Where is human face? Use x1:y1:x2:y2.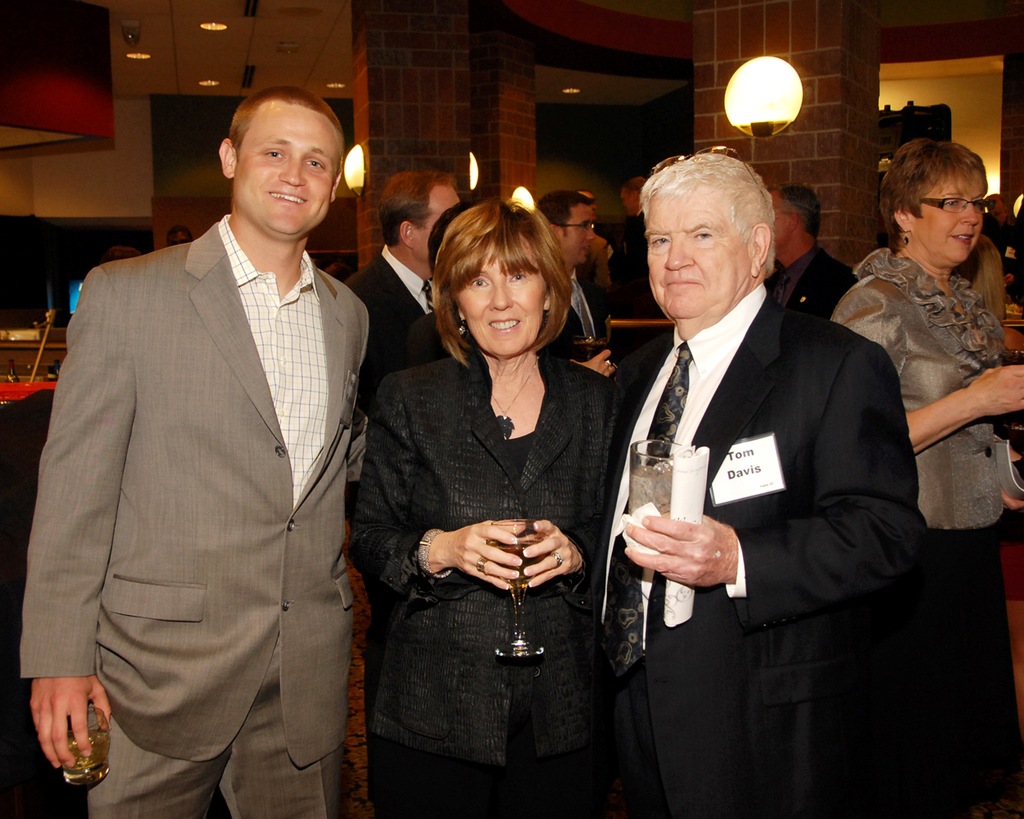
621:186:637:216.
